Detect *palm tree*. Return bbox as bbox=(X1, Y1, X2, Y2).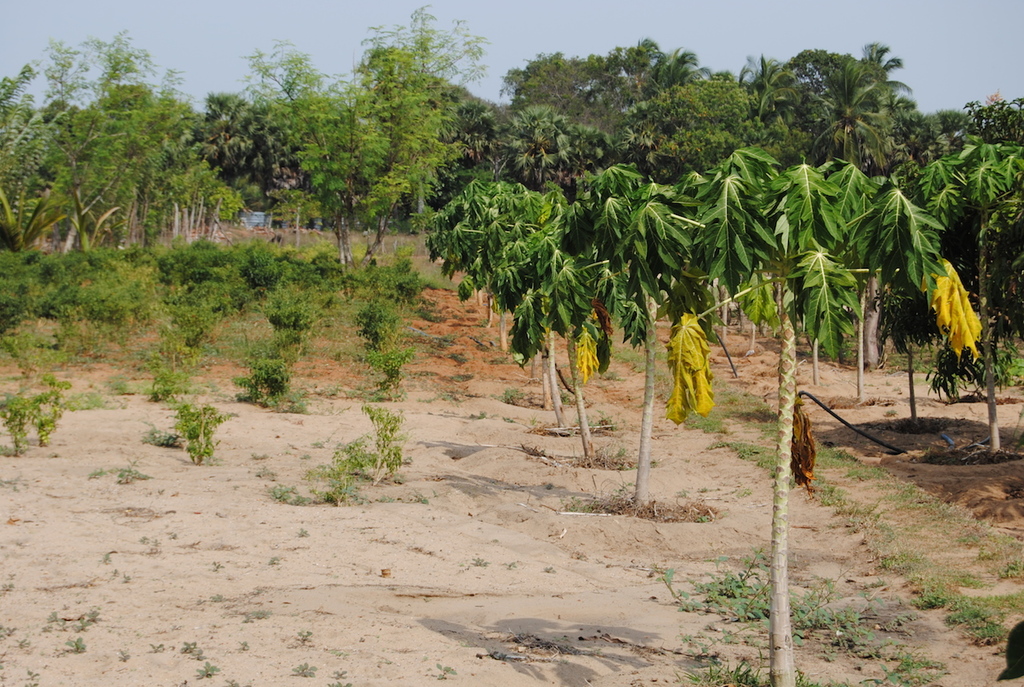
bbox=(611, 194, 693, 404).
